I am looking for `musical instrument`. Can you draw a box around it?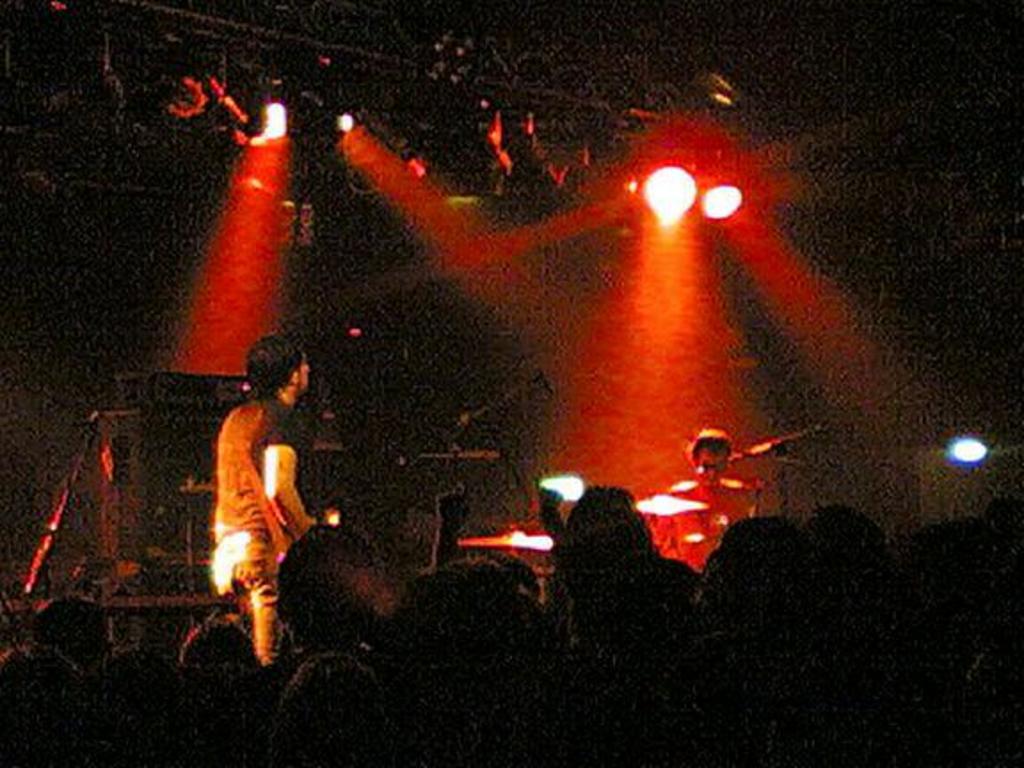
Sure, the bounding box is (453,528,556,553).
